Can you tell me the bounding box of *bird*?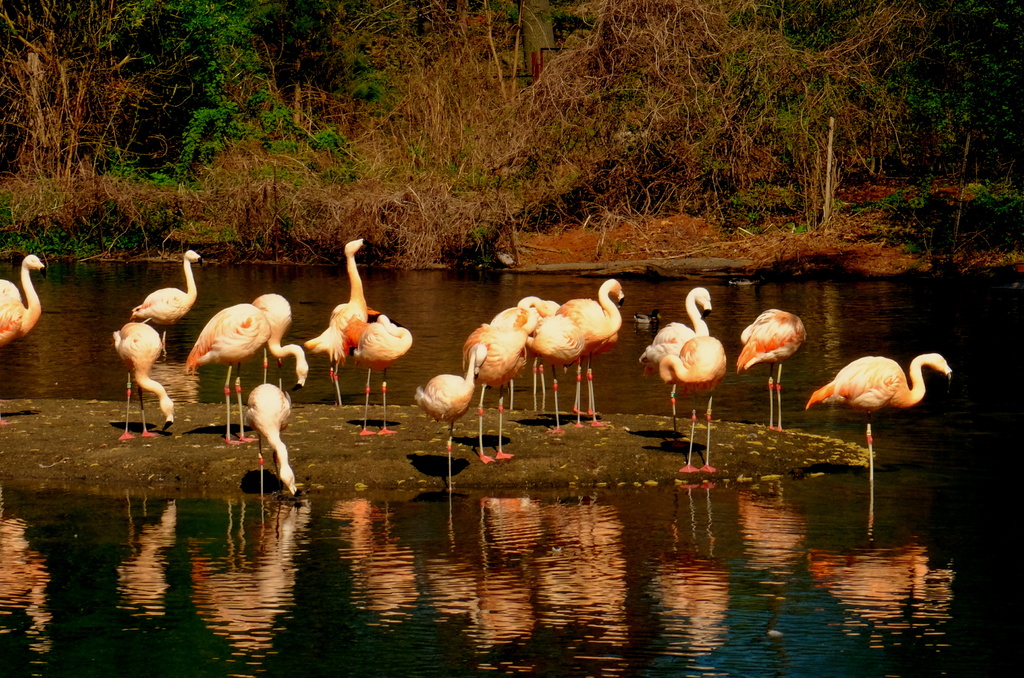
<box>246,285,314,390</box>.
